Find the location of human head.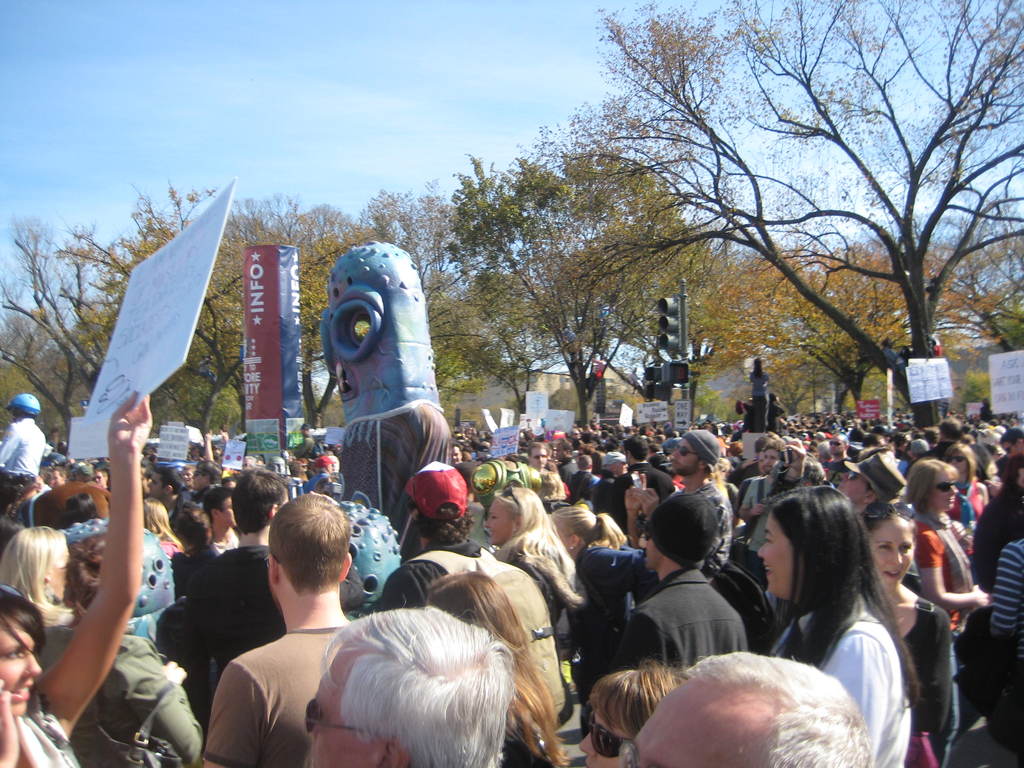
Location: <bbox>404, 460, 472, 545</bbox>.
